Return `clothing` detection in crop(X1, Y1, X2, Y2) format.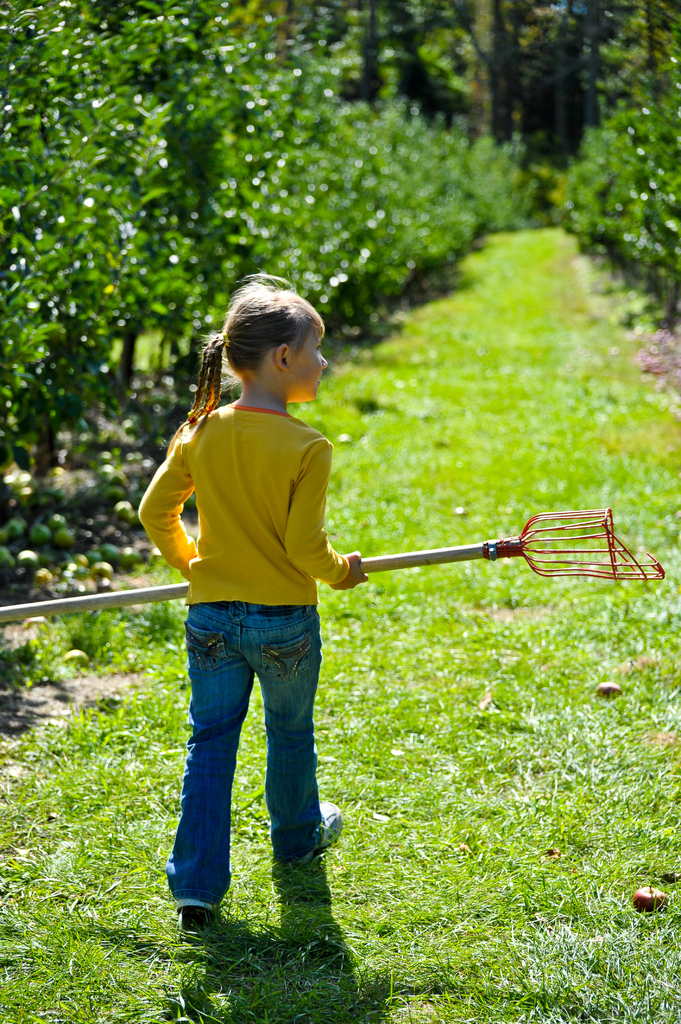
crop(137, 401, 348, 906).
